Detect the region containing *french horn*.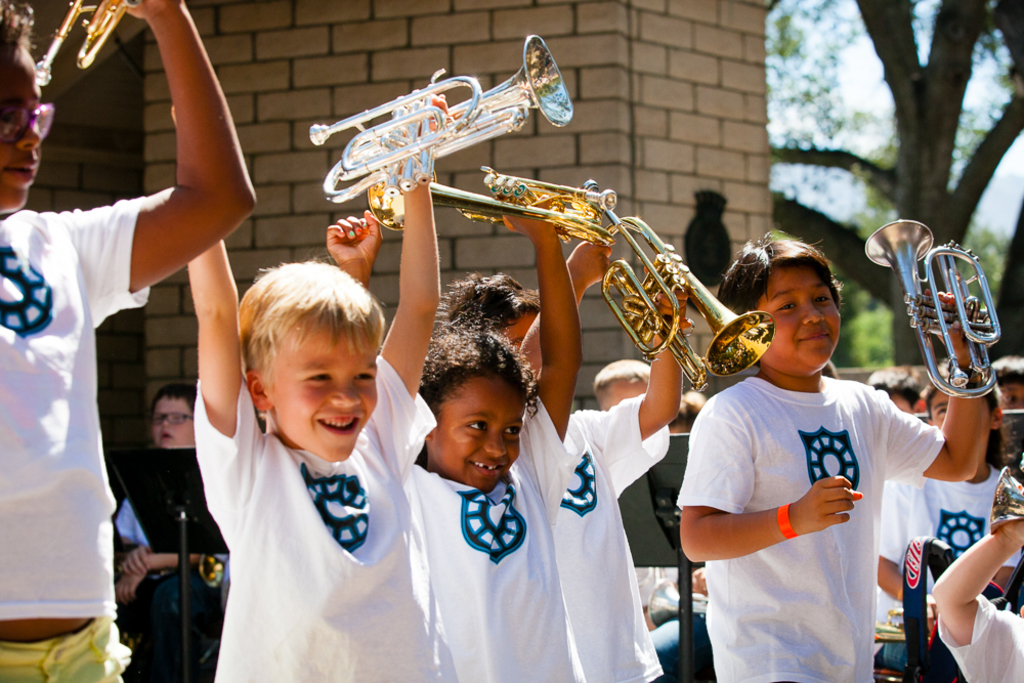
865,211,1004,407.
